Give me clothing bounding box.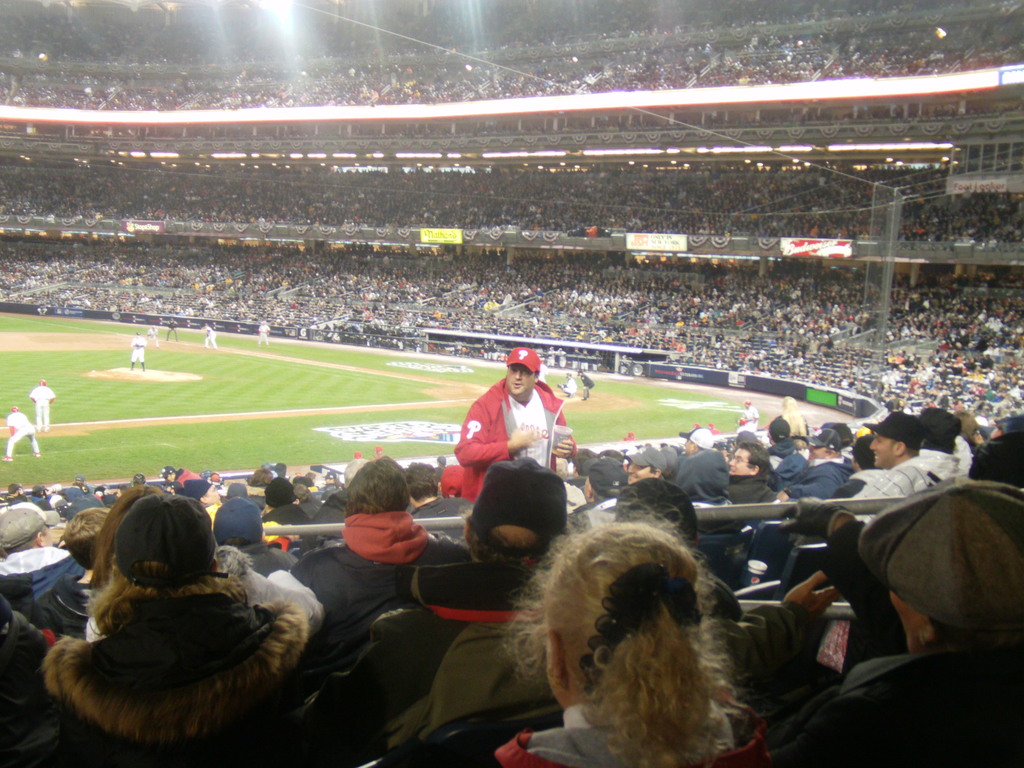
<bbox>206, 323, 216, 346</bbox>.
